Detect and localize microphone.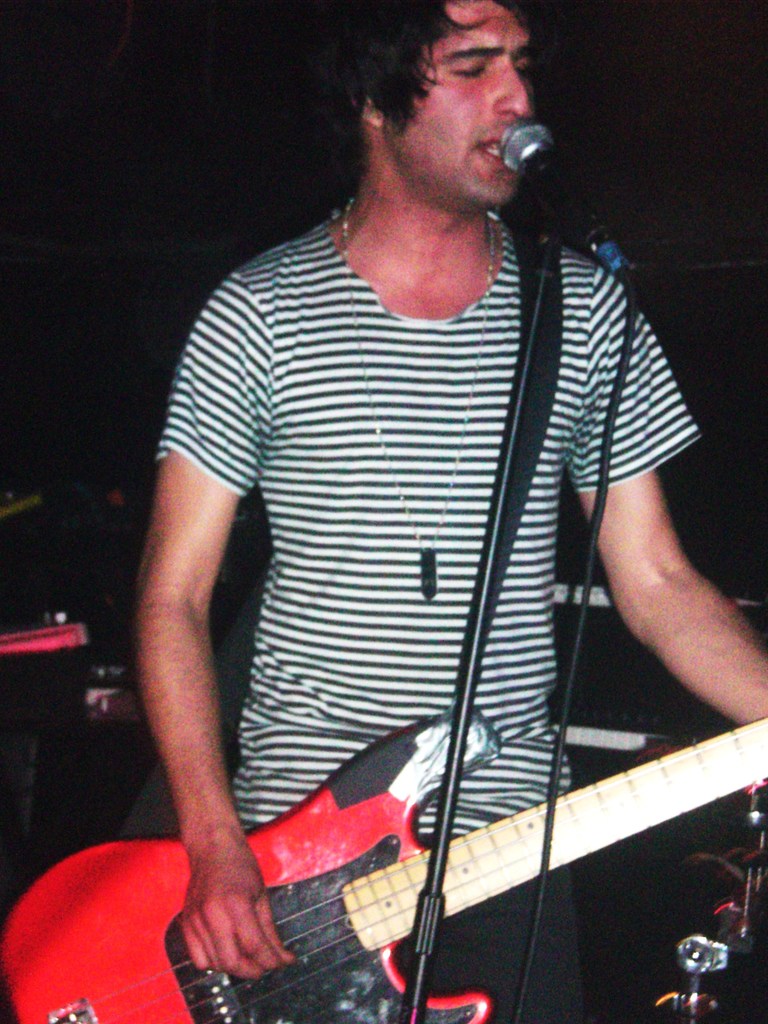
Localized at x1=492 y1=118 x2=634 y2=285.
